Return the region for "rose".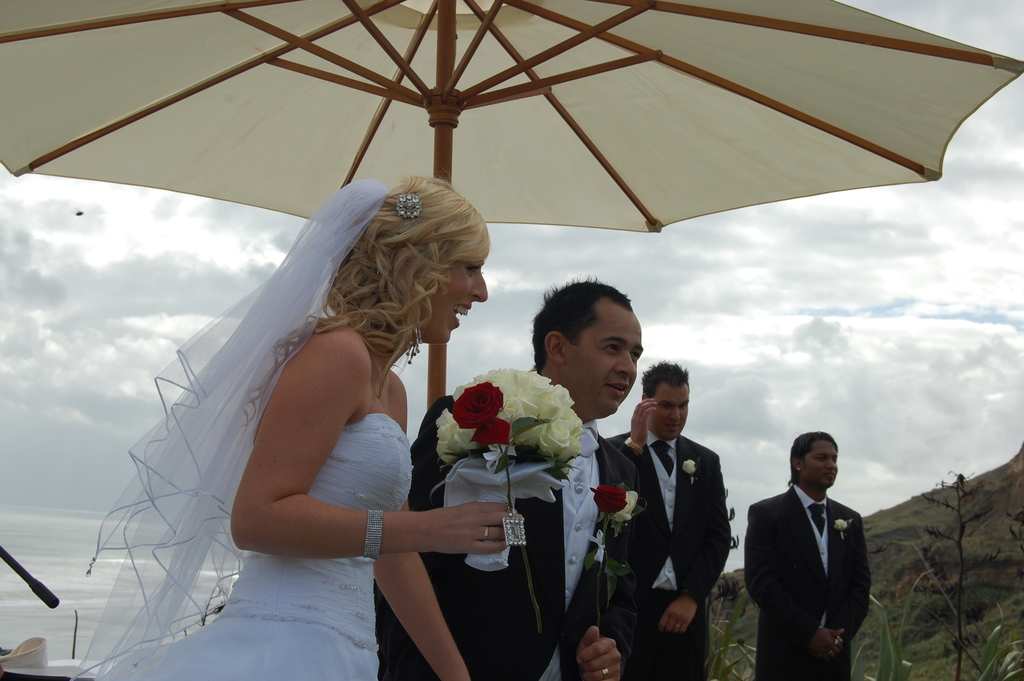
(left=592, top=486, right=626, bottom=514).
